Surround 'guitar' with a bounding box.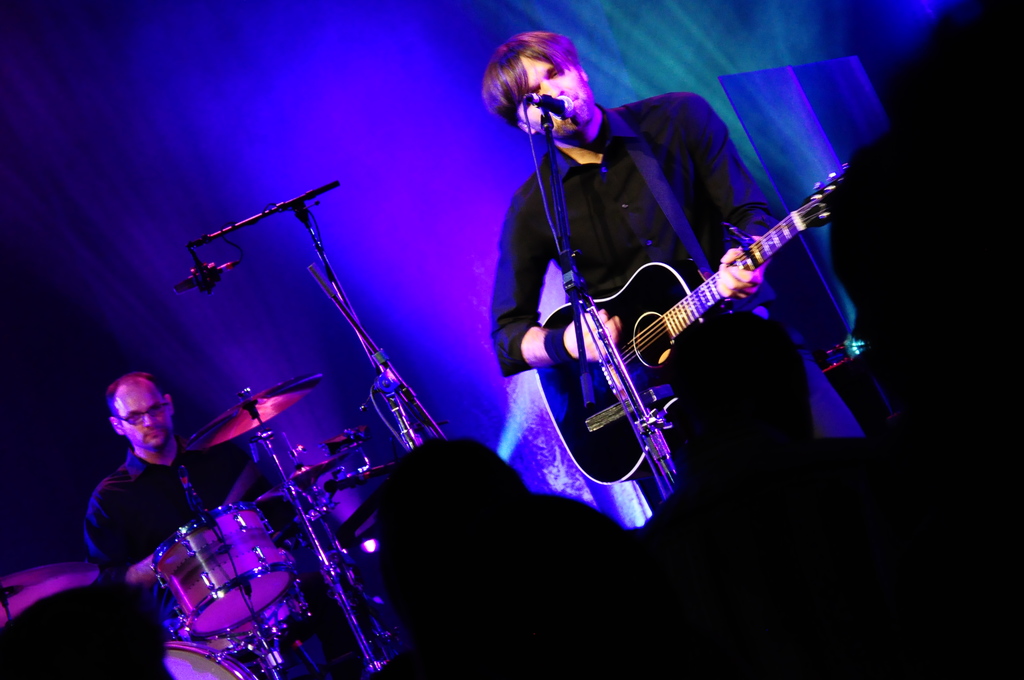
{"left": 532, "top": 160, "right": 870, "bottom": 492}.
